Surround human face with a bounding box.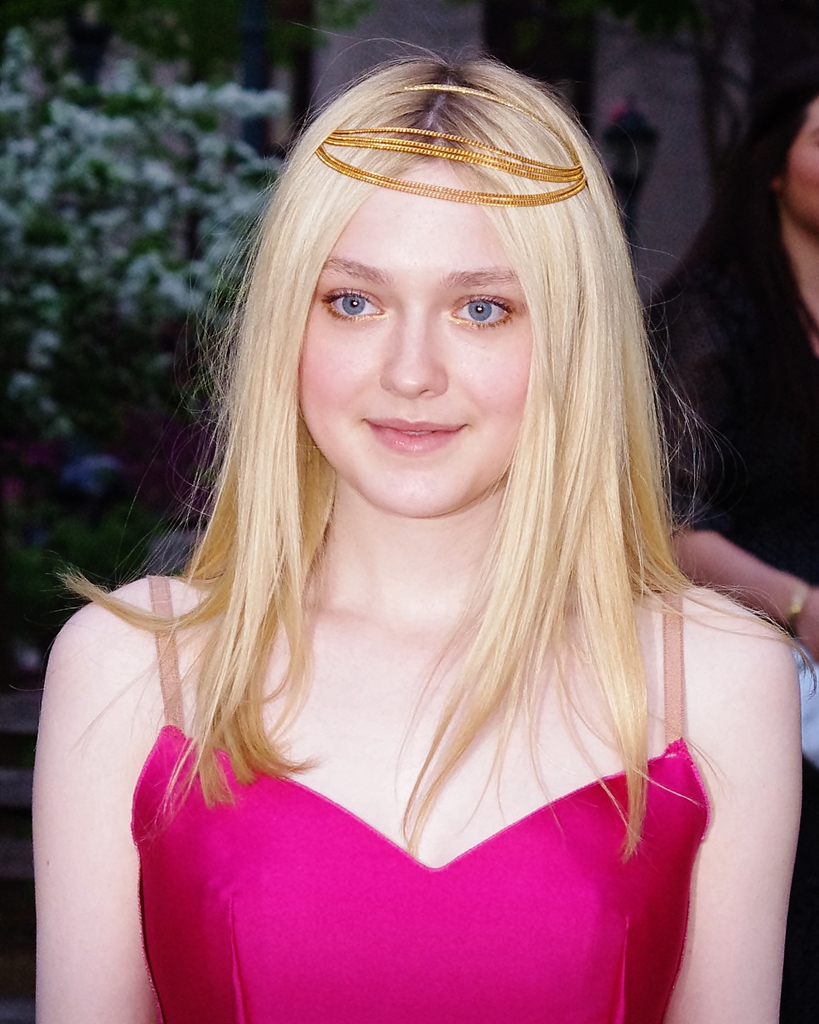
784/98/818/229.
